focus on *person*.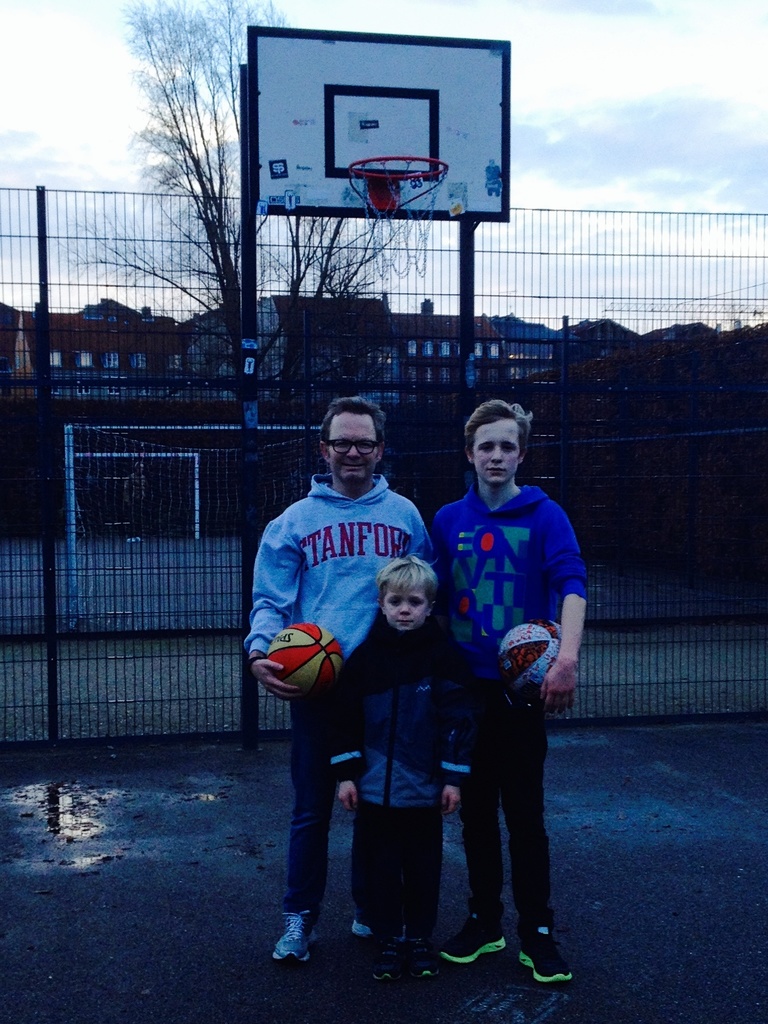
Focused at pyautogui.locateOnScreen(237, 396, 435, 973).
